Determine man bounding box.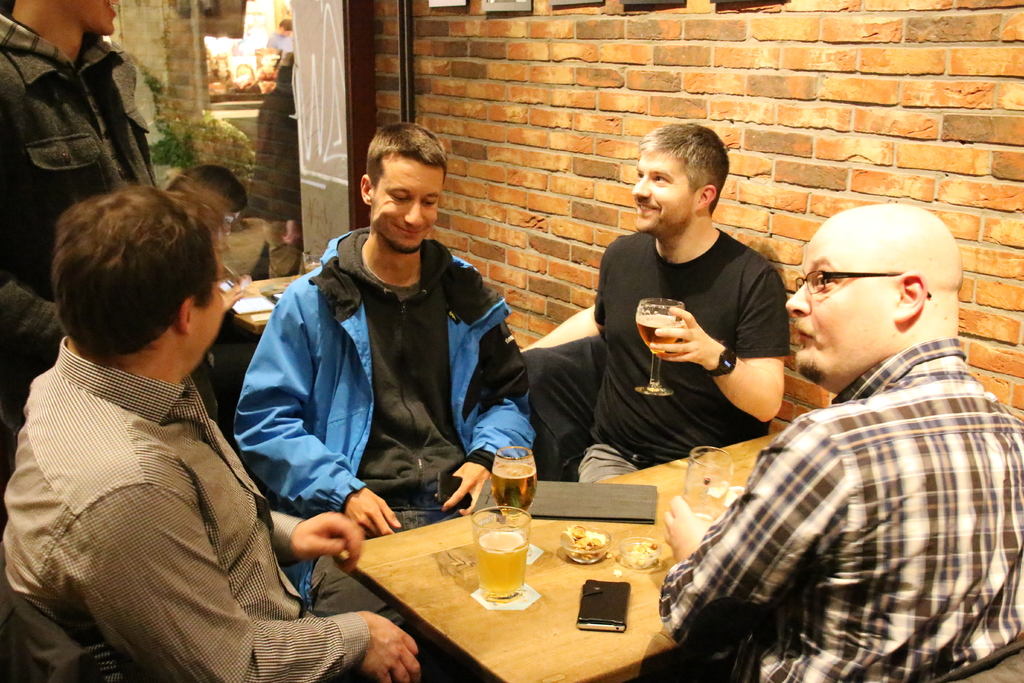
Determined: locate(231, 111, 540, 637).
